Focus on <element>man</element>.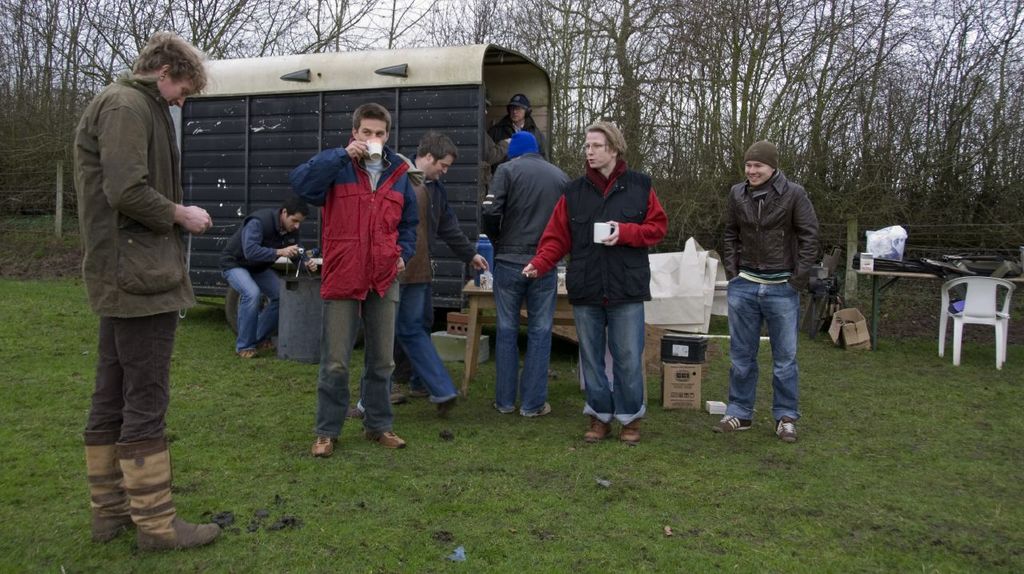
Focused at (x1=496, y1=94, x2=550, y2=167).
